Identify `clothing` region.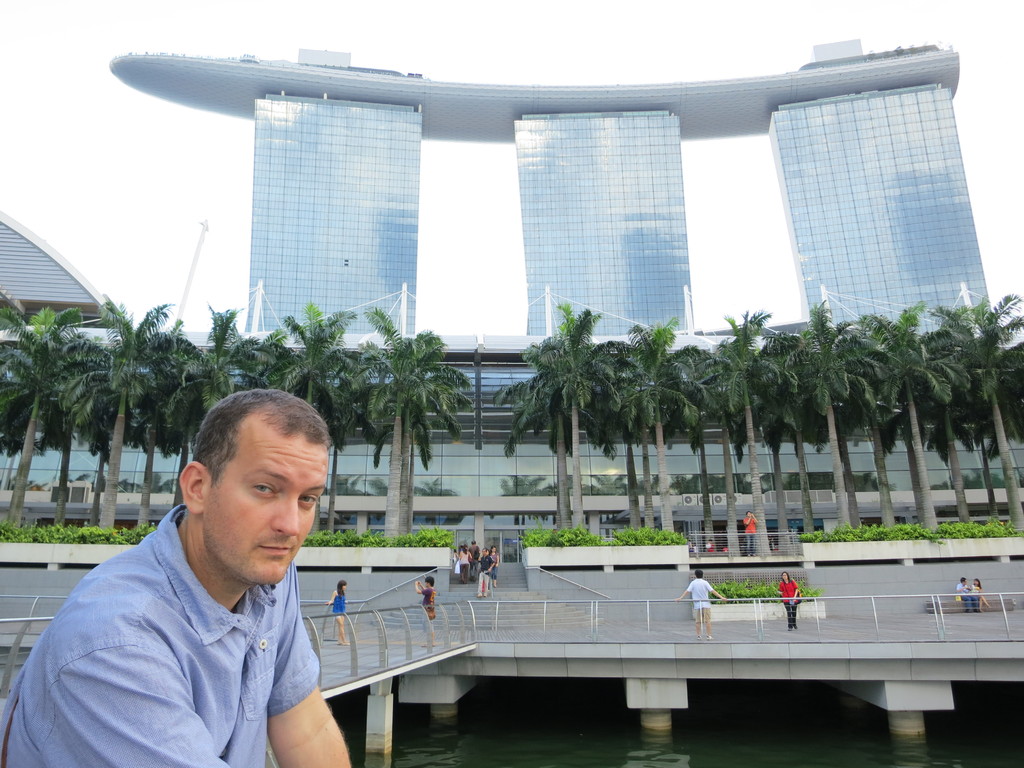
Region: x1=419, y1=582, x2=438, y2=621.
